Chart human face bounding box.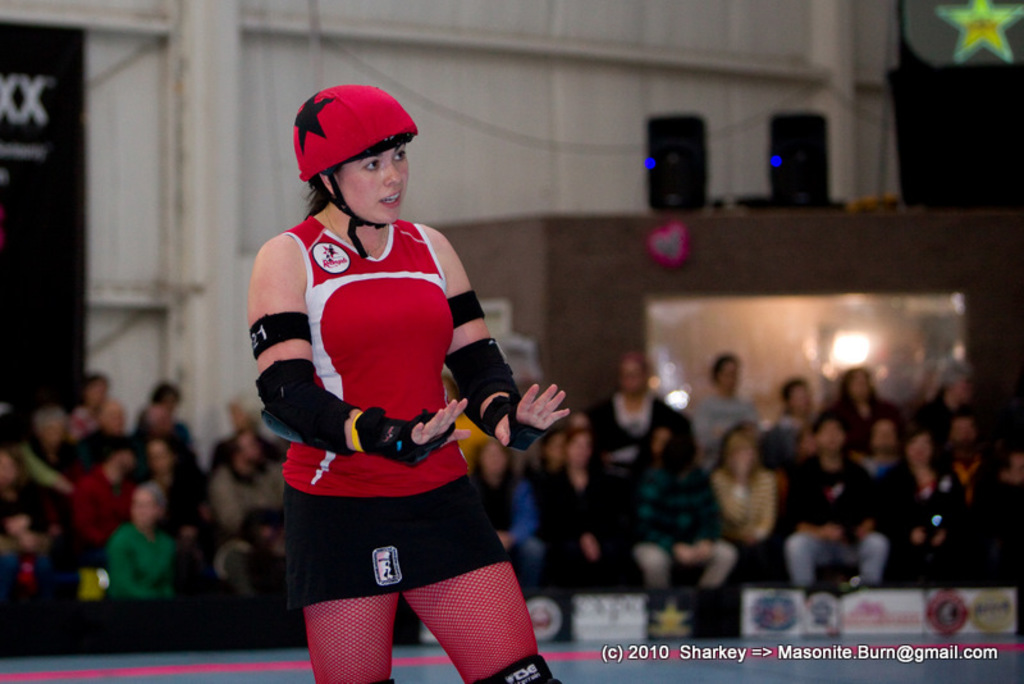
Charted: 129 492 156 528.
